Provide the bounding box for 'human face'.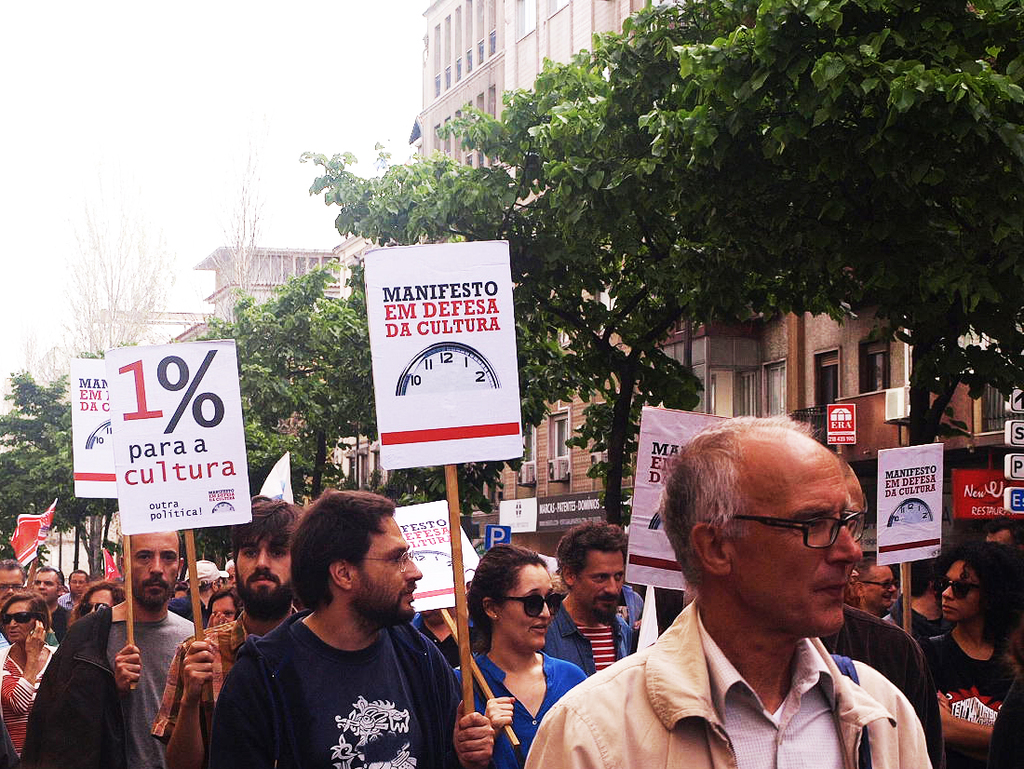
[70, 568, 86, 595].
